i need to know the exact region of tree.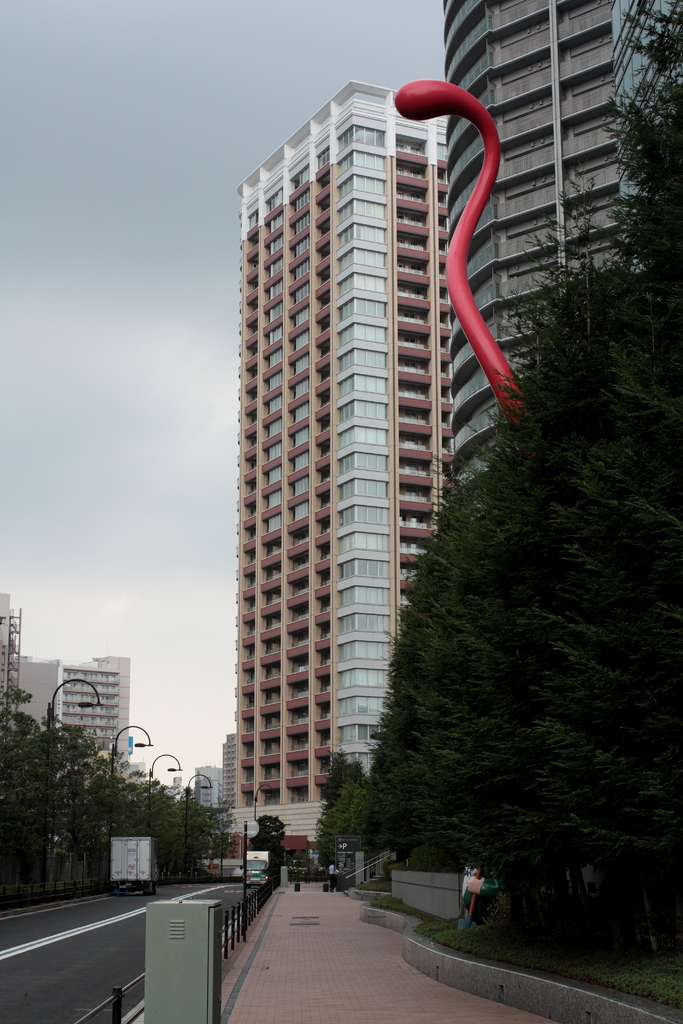
Region: 0/686/226/914.
